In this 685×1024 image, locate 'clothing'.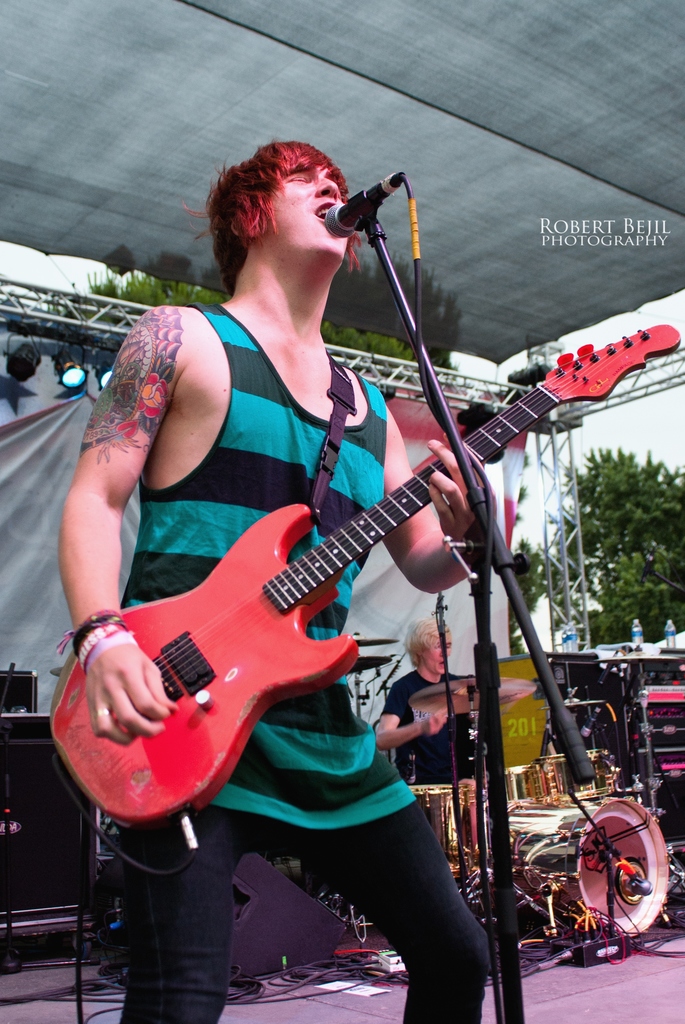
Bounding box: <box>386,662,471,837</box>.
